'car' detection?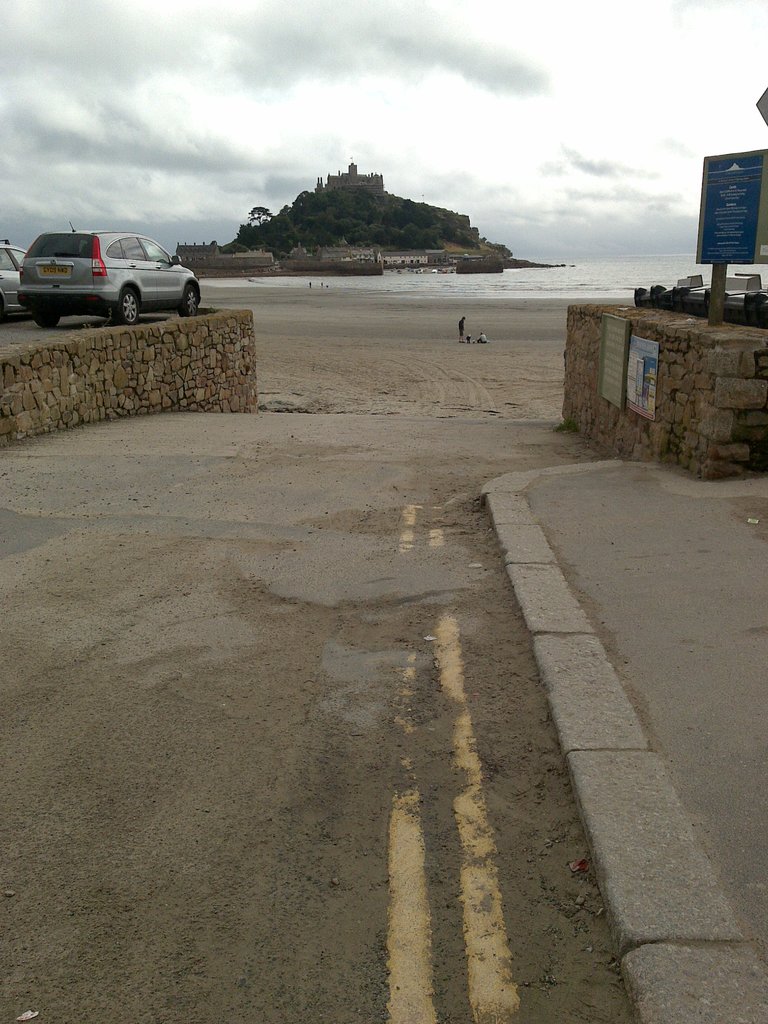
rect(7, 213, 206, 301)
